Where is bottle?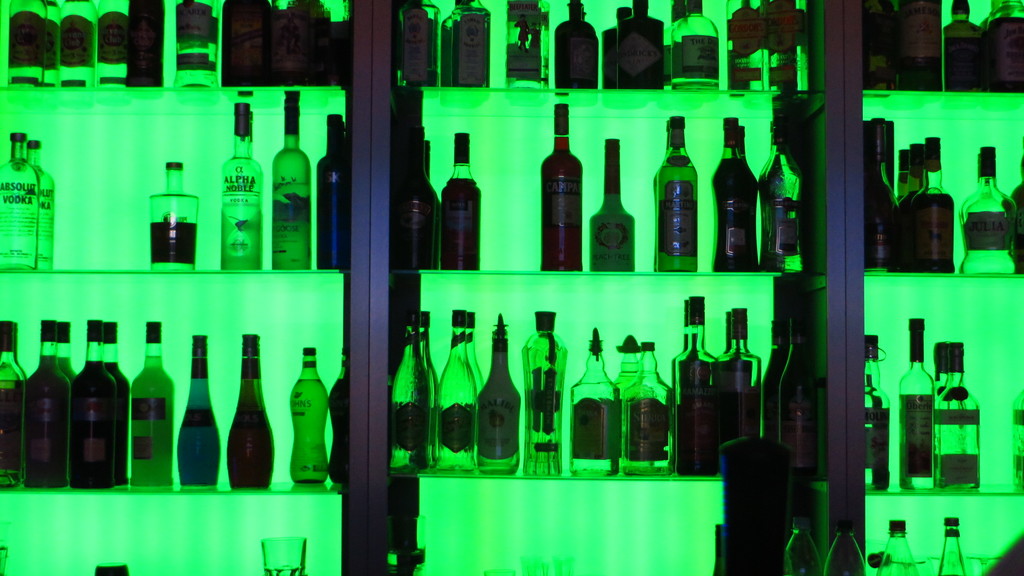
BBox(520, 307, 566, 460).
